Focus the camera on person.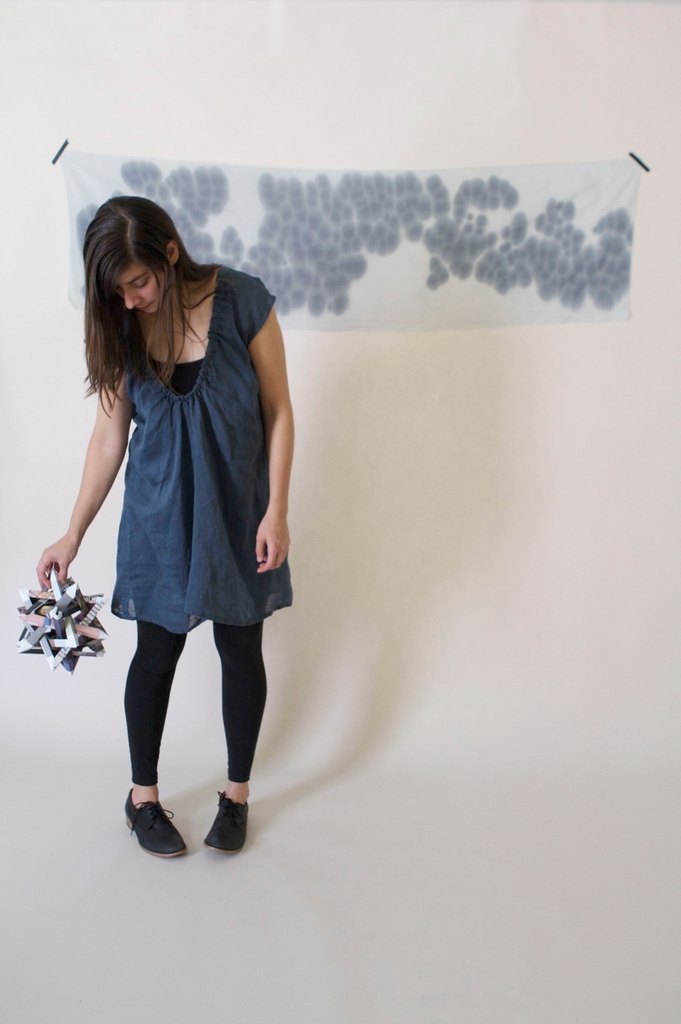
Focus region: crop(33, 195, 296, 863).
